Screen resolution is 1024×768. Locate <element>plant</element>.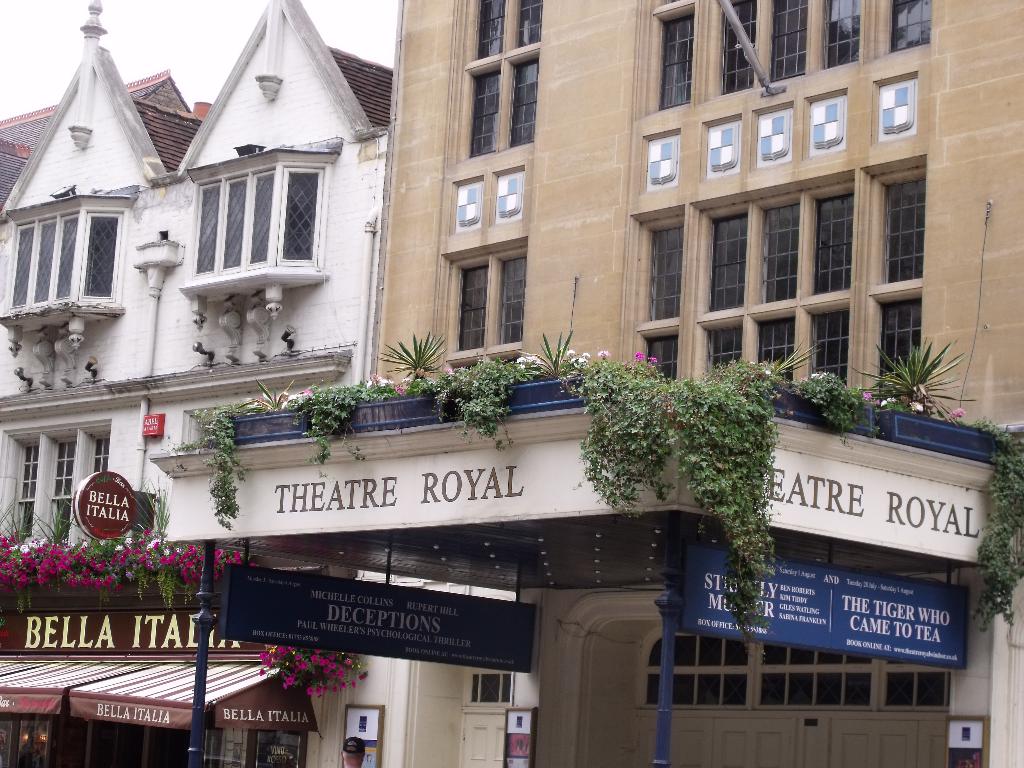
(left=787, top=373, right=873, bottom=452).
